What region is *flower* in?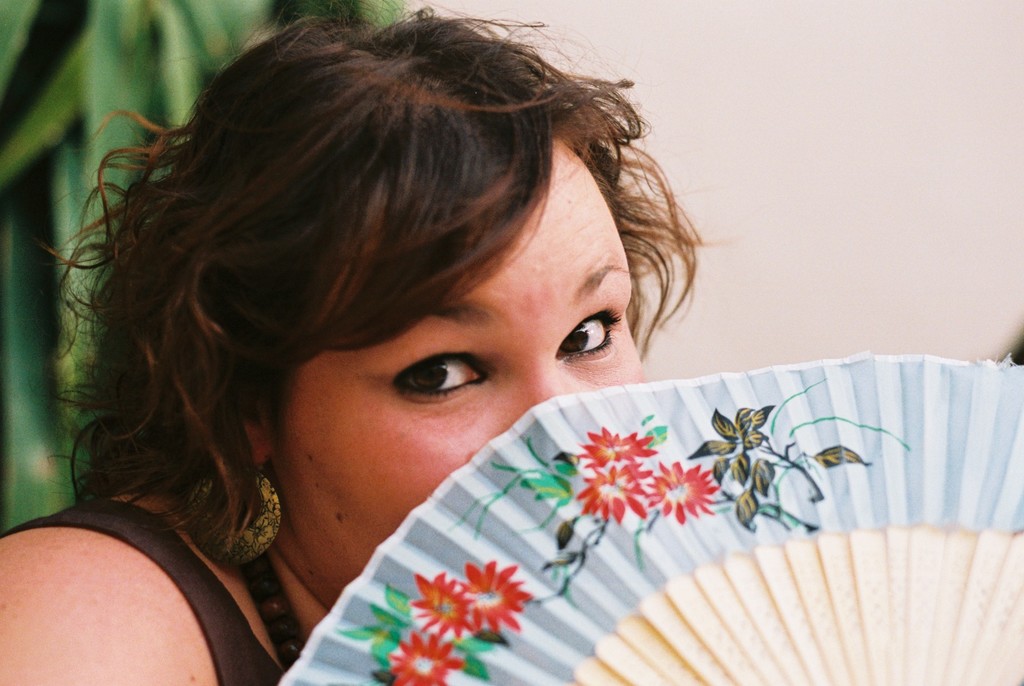
select_region(575, 464, 655, 518).
